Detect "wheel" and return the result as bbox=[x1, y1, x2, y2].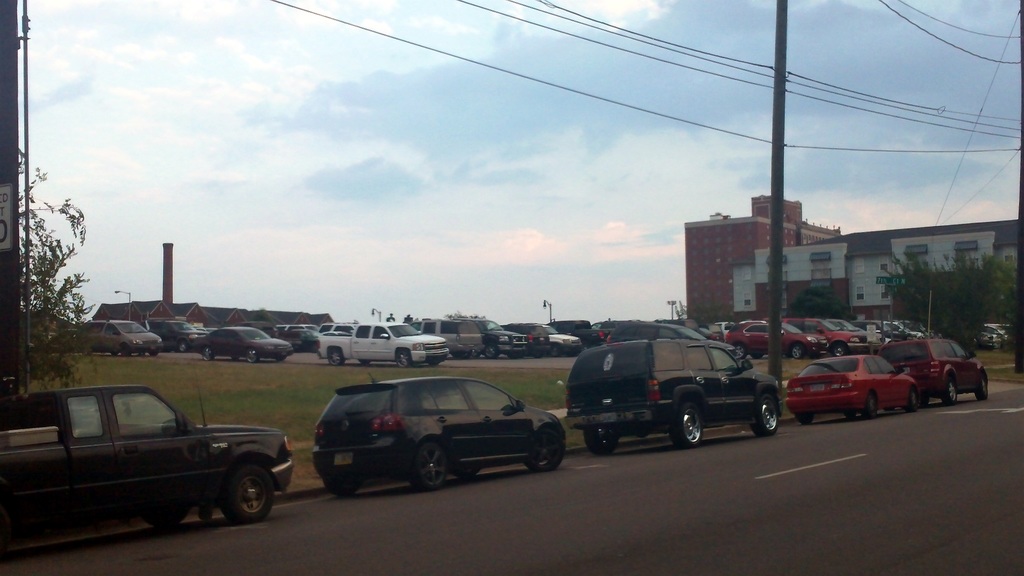
bbox=[220, 458, 275, 528].
